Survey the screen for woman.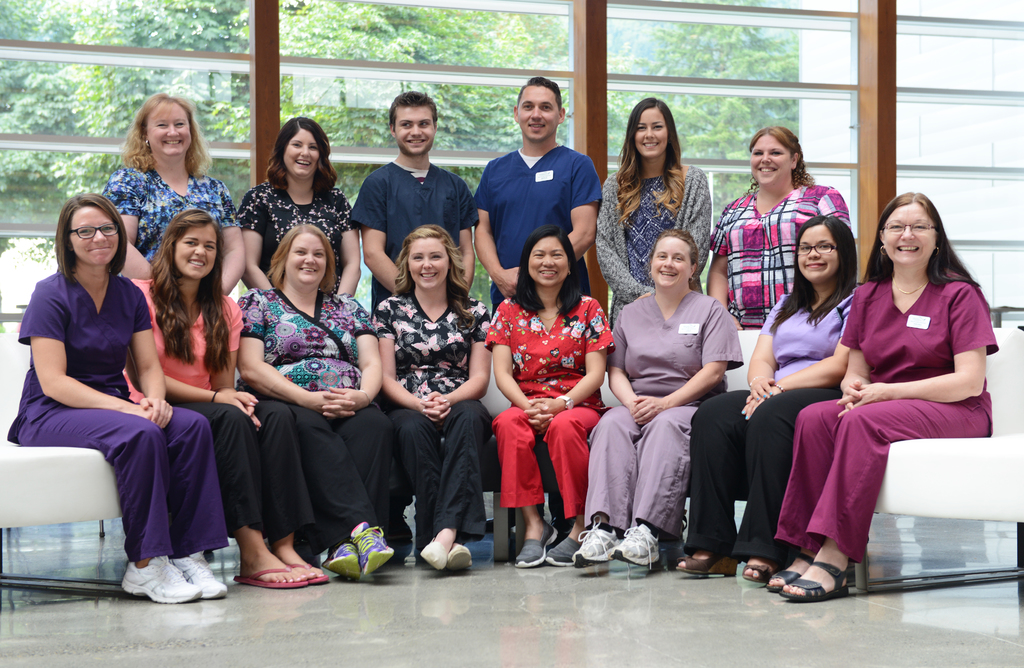
Survey found: {"left": 568, "top": 228, "right": 749, "bottom": 582}.
